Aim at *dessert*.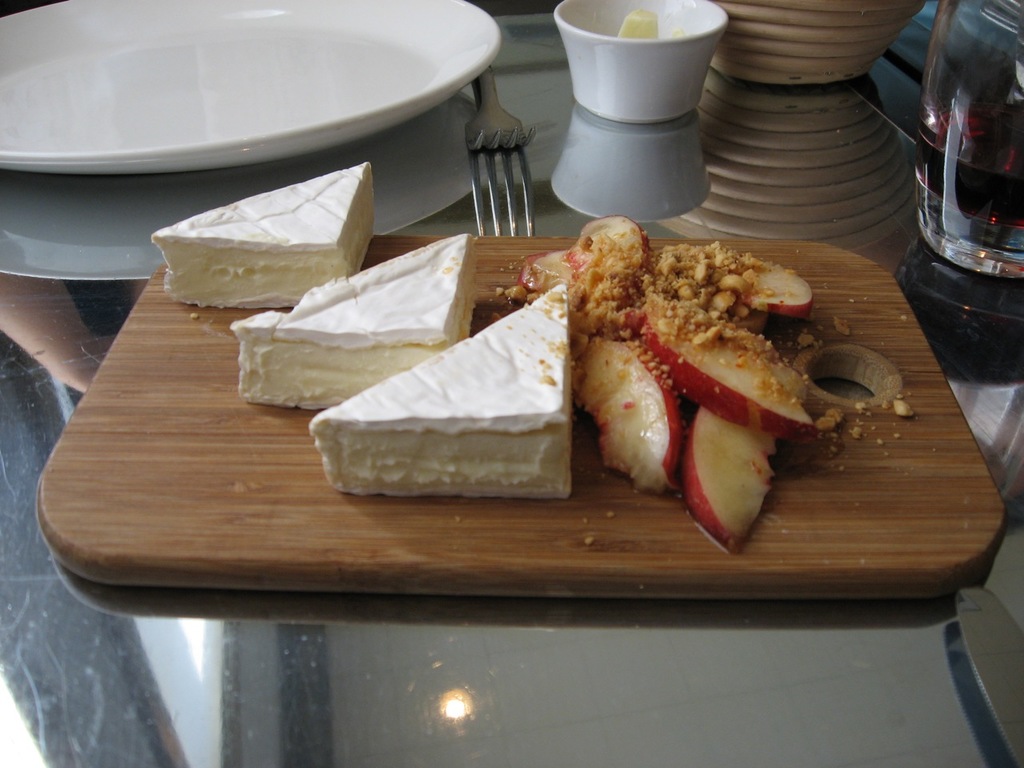
Aimed at region(237, 230, 477, 410).
